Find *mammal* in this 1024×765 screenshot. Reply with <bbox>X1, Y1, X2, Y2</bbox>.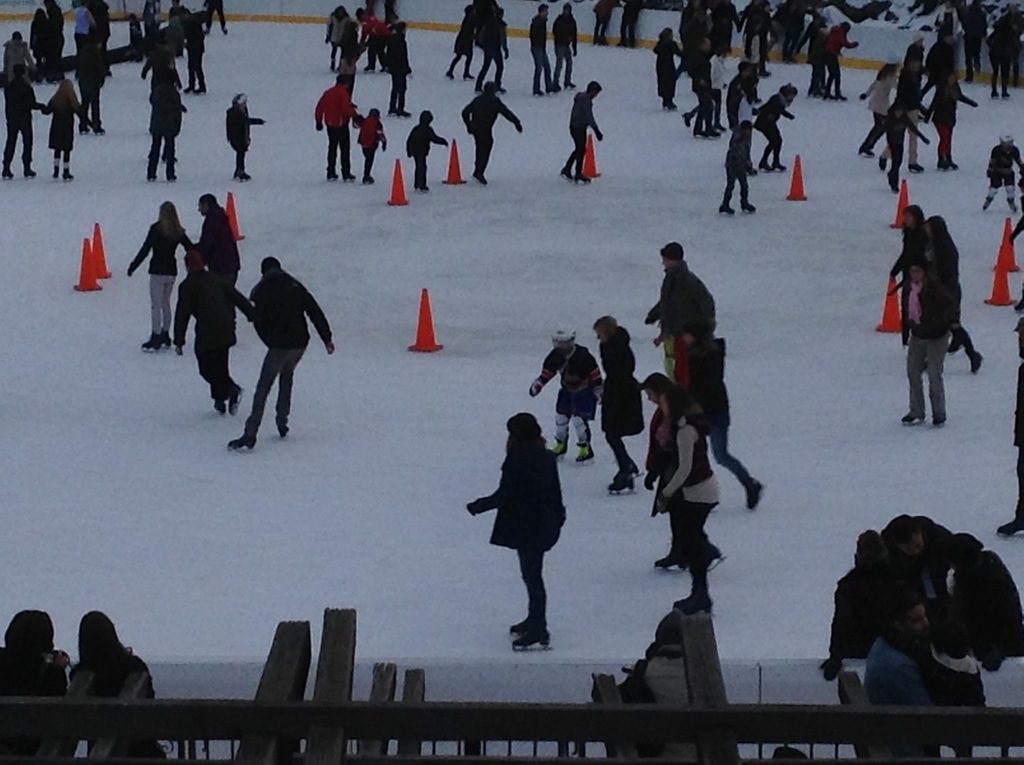
<bbox>644, 238, 721, 426</bbox>.
